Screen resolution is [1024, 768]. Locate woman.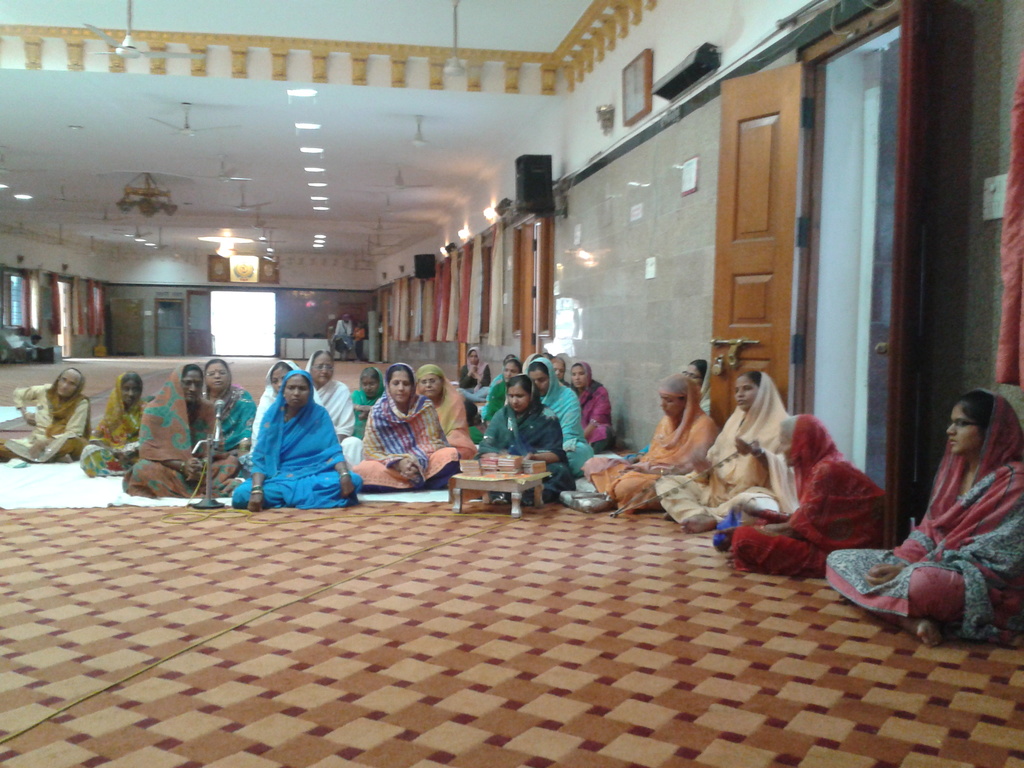
(x1=410, y1=362, x2=479, y2=458).
